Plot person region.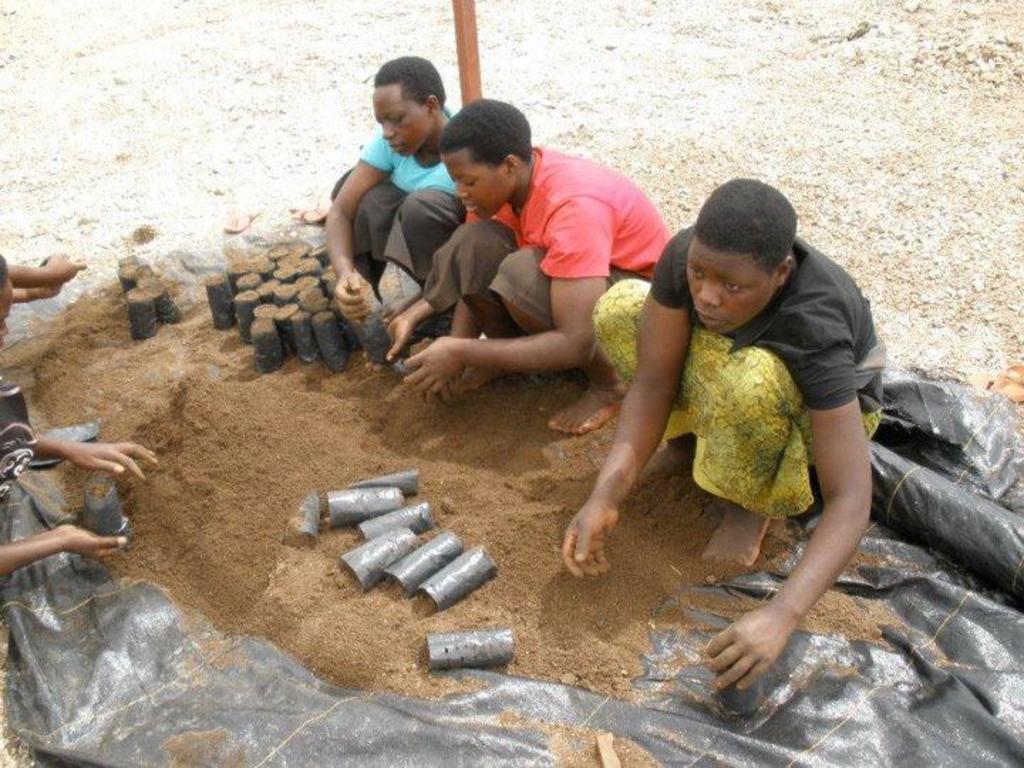
Plotted at left=0, top=253, right=87, bottom=307.
